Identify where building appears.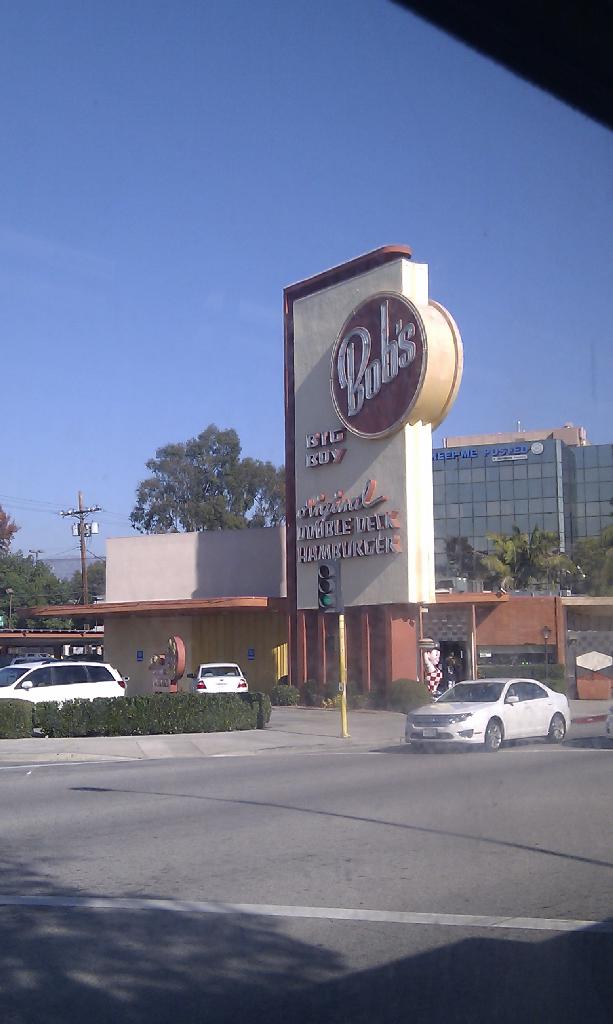
Appears at 433 440 612 590.
